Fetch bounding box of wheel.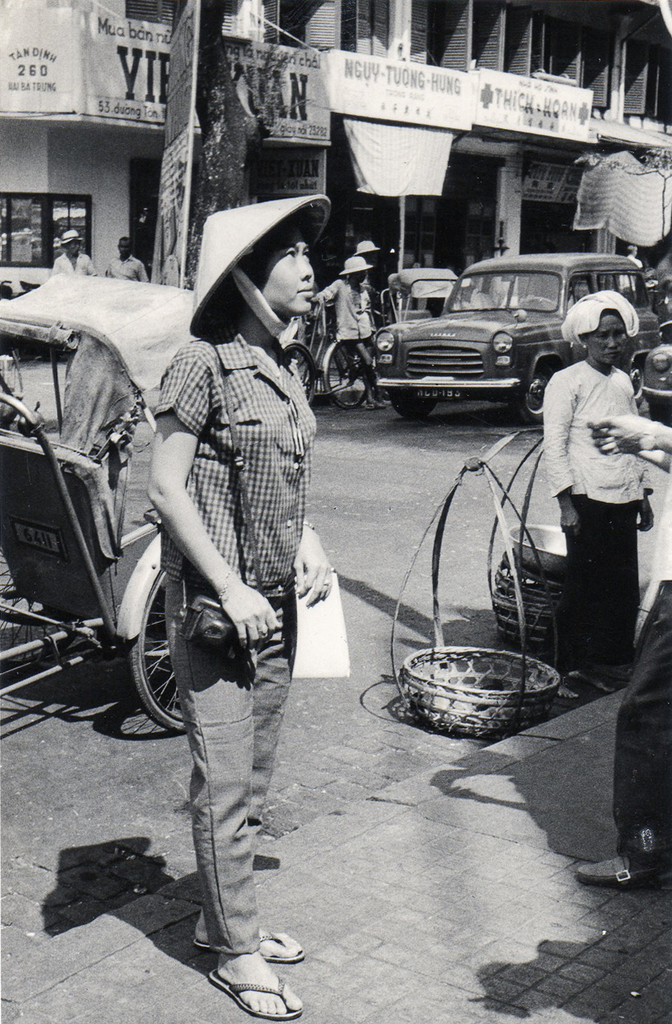
Bbox: {"x1": 280, "y1": 344, "x2": 314, "y2": 405}.
